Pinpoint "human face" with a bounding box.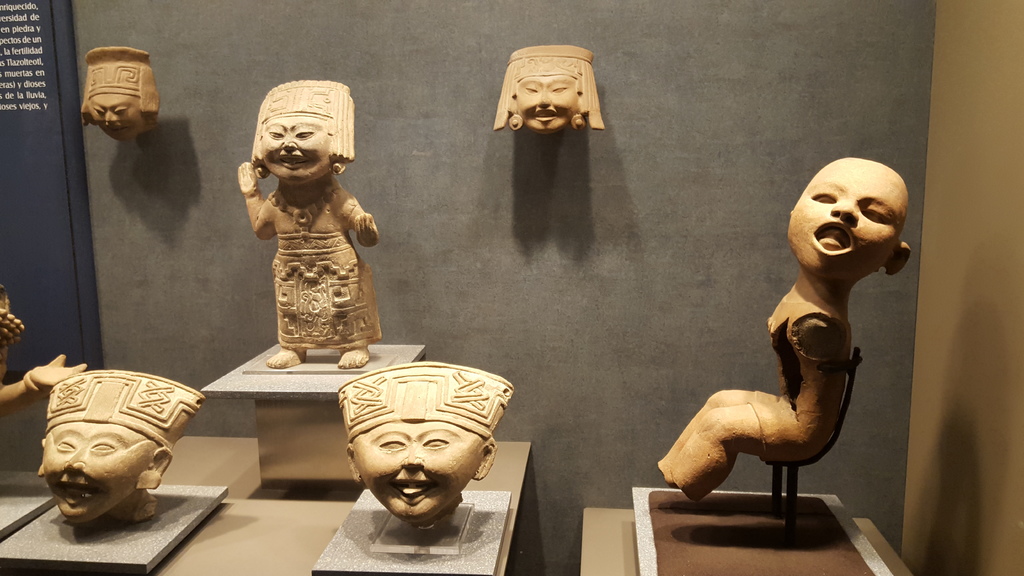
box=[350, 420, 484, 521].
